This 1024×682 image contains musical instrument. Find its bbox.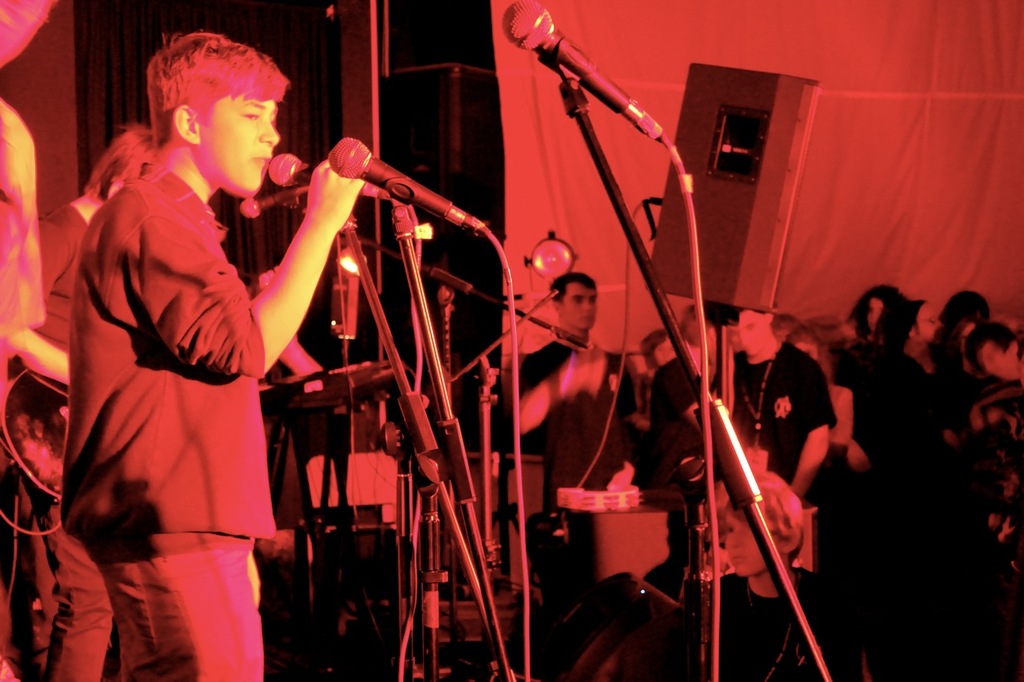
bbox(554, 480, 643, 505).
